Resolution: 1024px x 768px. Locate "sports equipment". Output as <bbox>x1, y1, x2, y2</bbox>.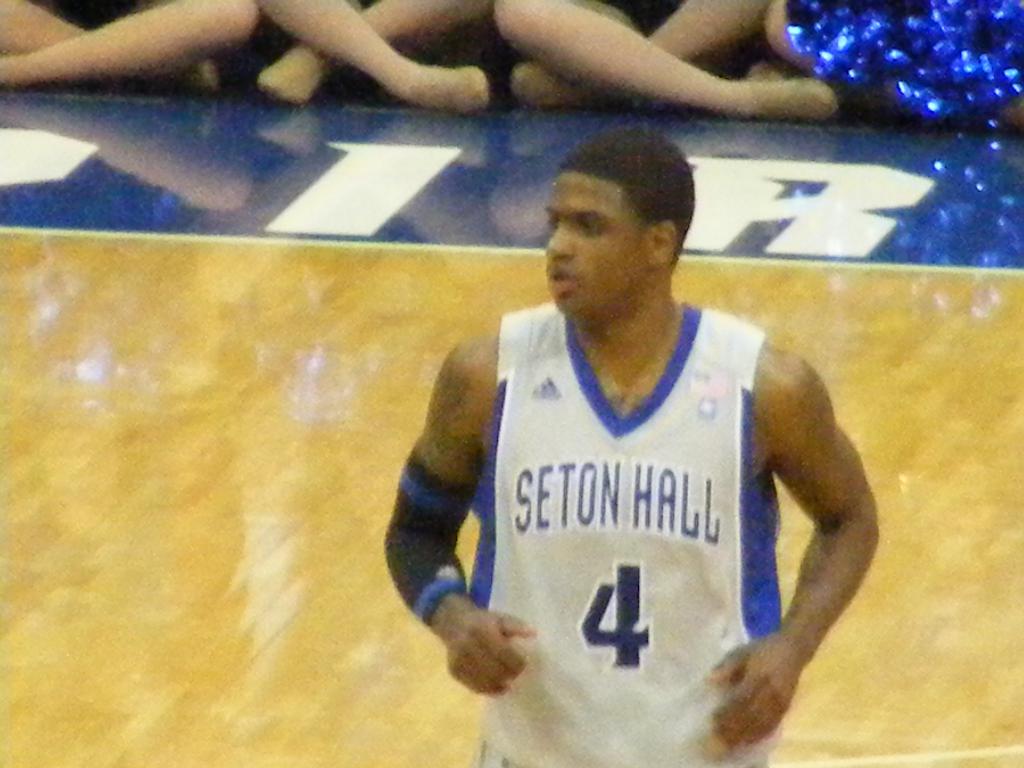
<bbox>381, 452, 478, 627</bbox>.
